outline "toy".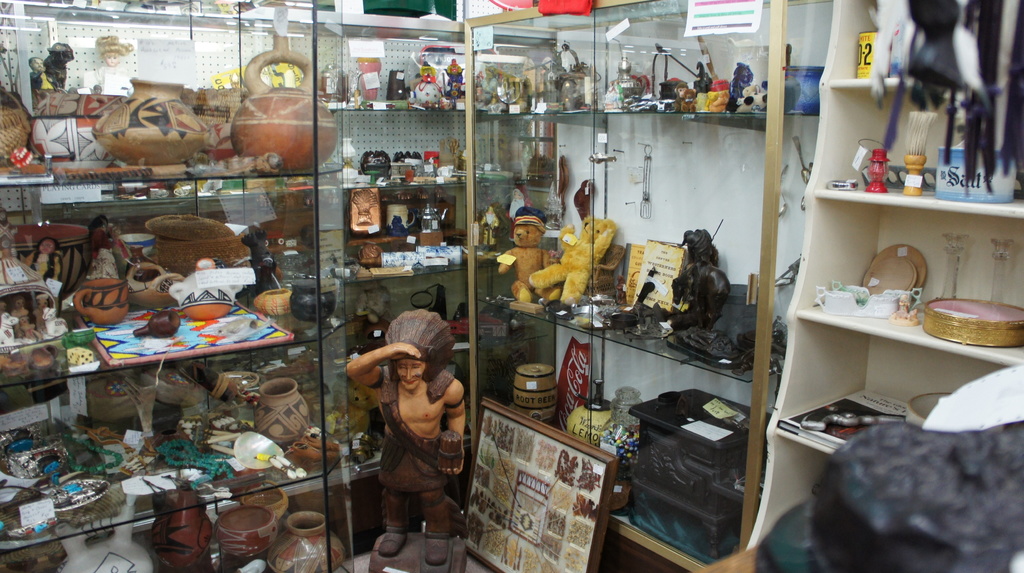
Outline: region(1, 214, 44, 288).
